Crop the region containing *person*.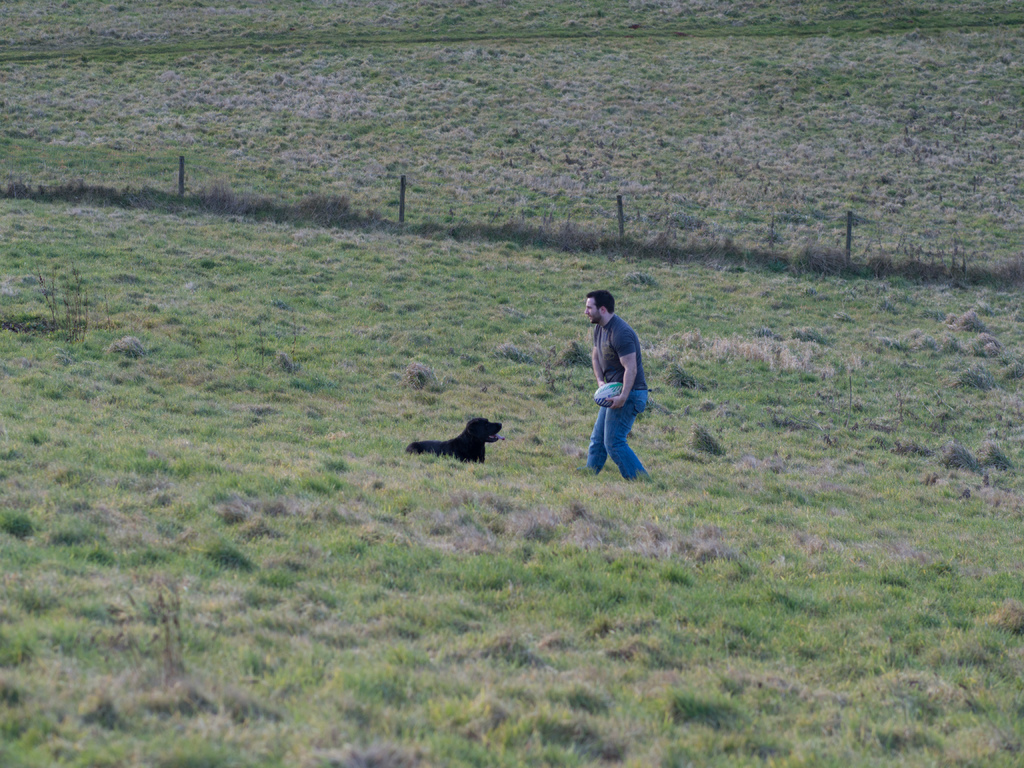
Crop region: (577, 289, 654, 490).
